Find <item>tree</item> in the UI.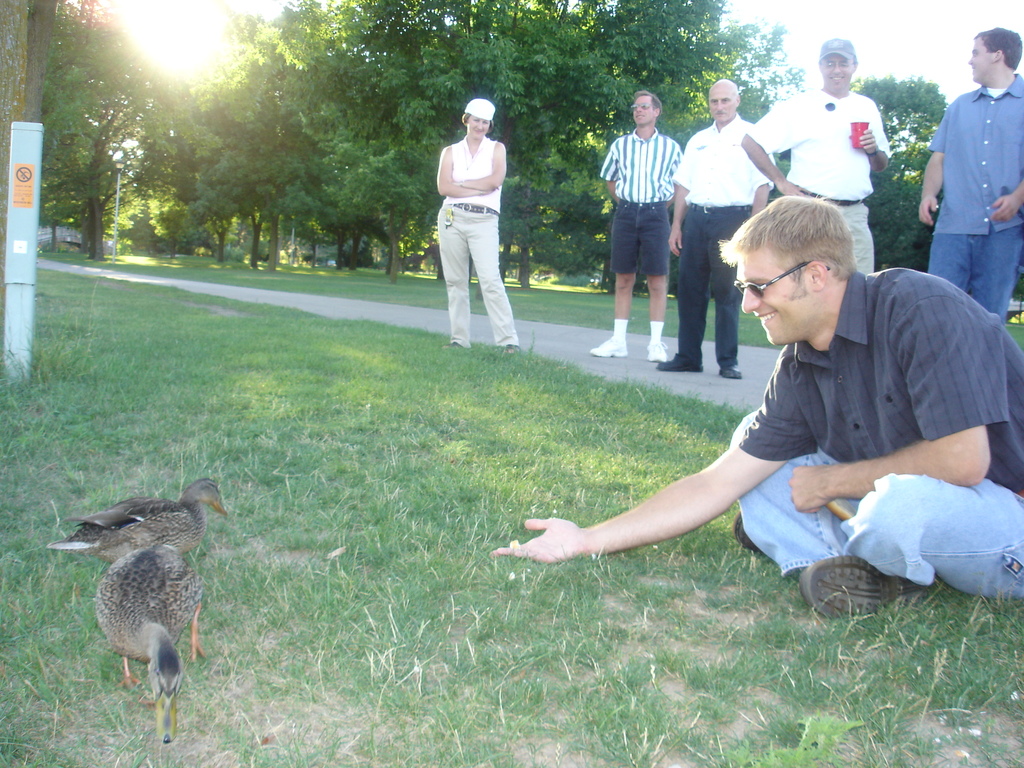
UI element at rect(125, 98, 194, 246).
